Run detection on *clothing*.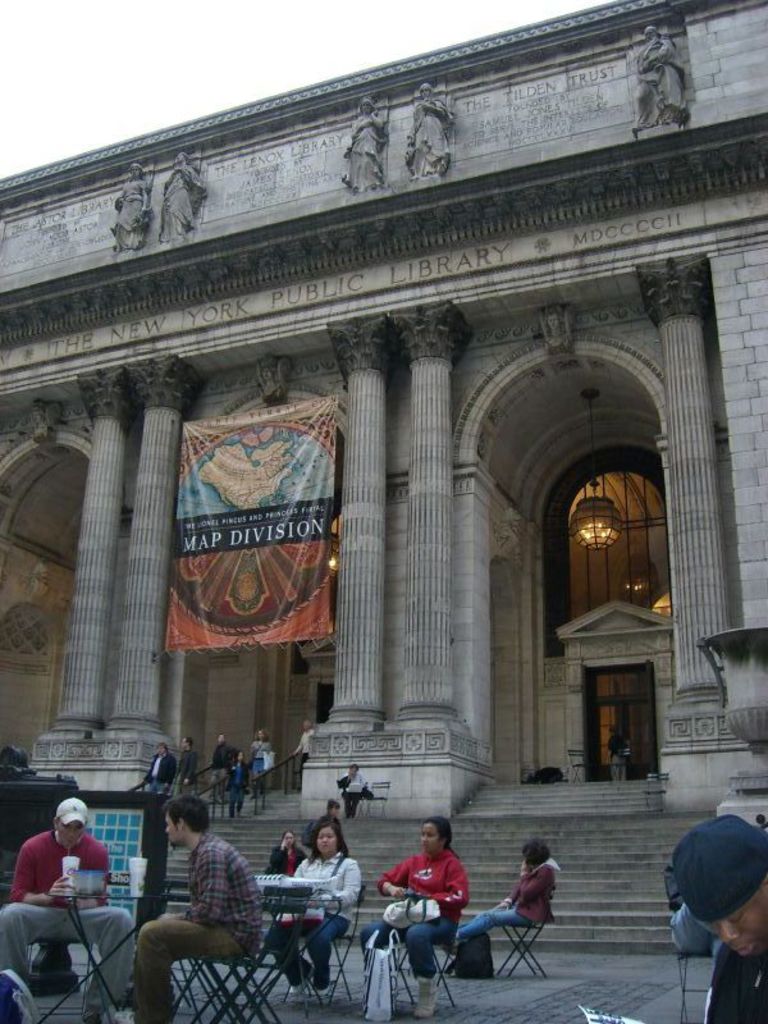
Result: 137,827,259,1023.
